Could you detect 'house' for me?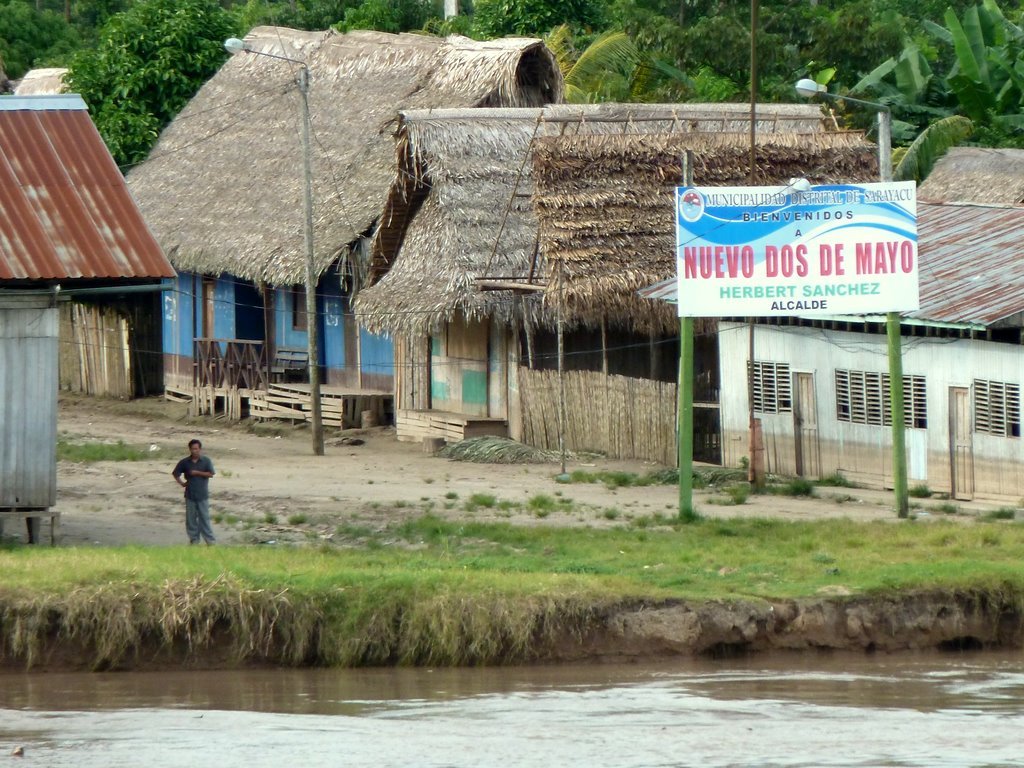
Detection result: [left=349, top=103, right=904, bottom=468].
